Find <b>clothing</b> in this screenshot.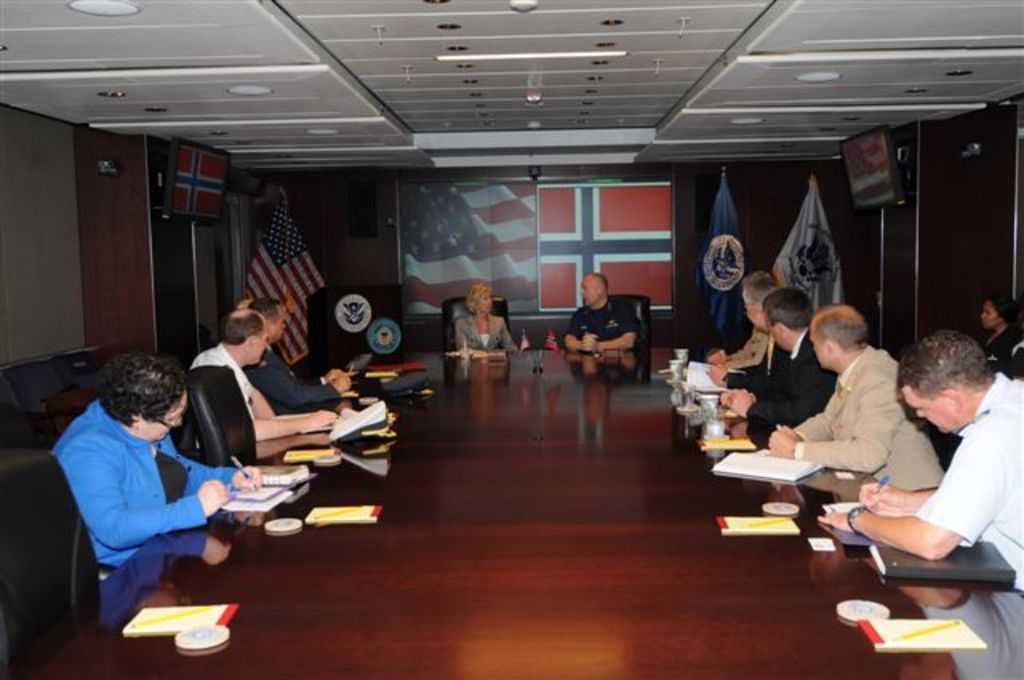
The bounding box for <b>clothing</b> is pyautogui.locateOnScreen(456, 312, 526, 354).
